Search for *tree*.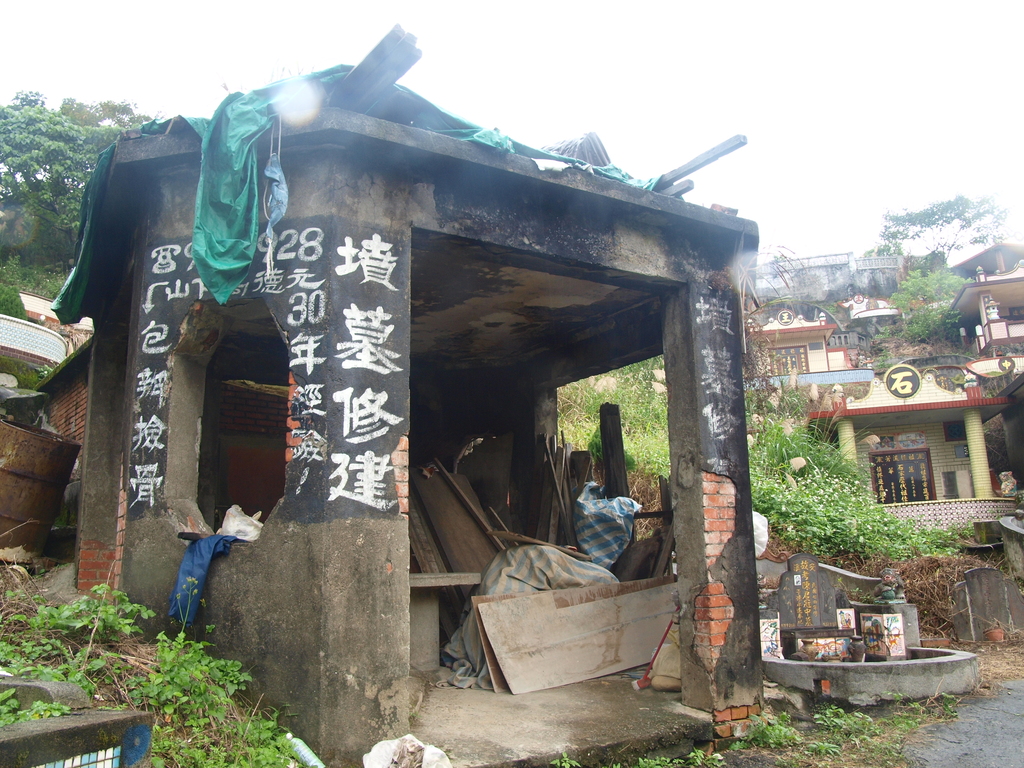
Found at (0,101,127,250).
